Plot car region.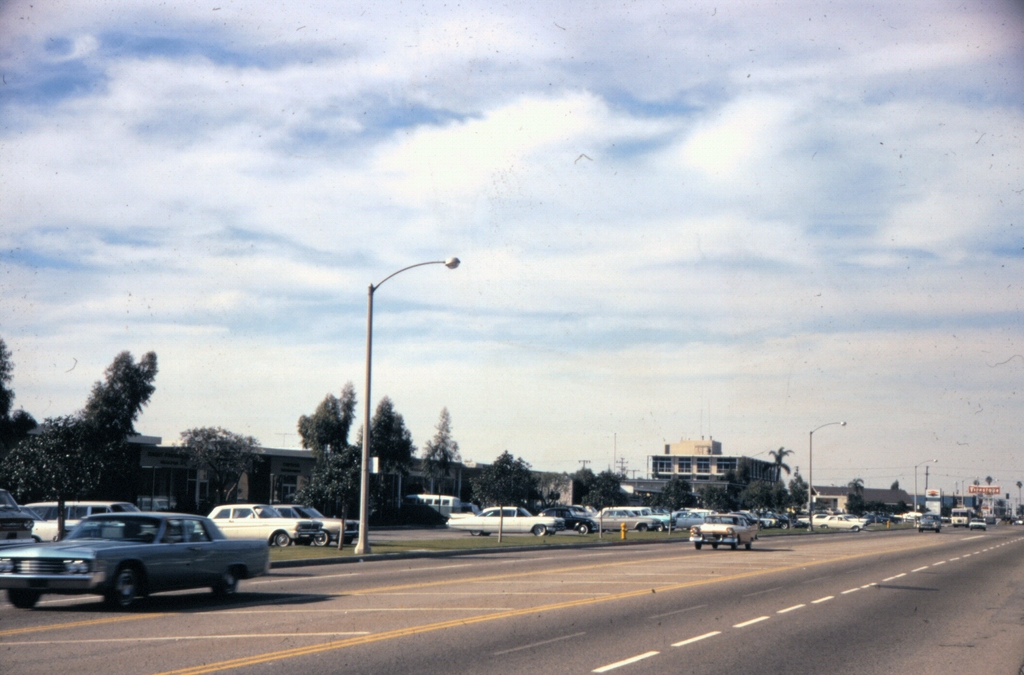
Plotted at (left=273, top=505, right=350, bottom=547).
